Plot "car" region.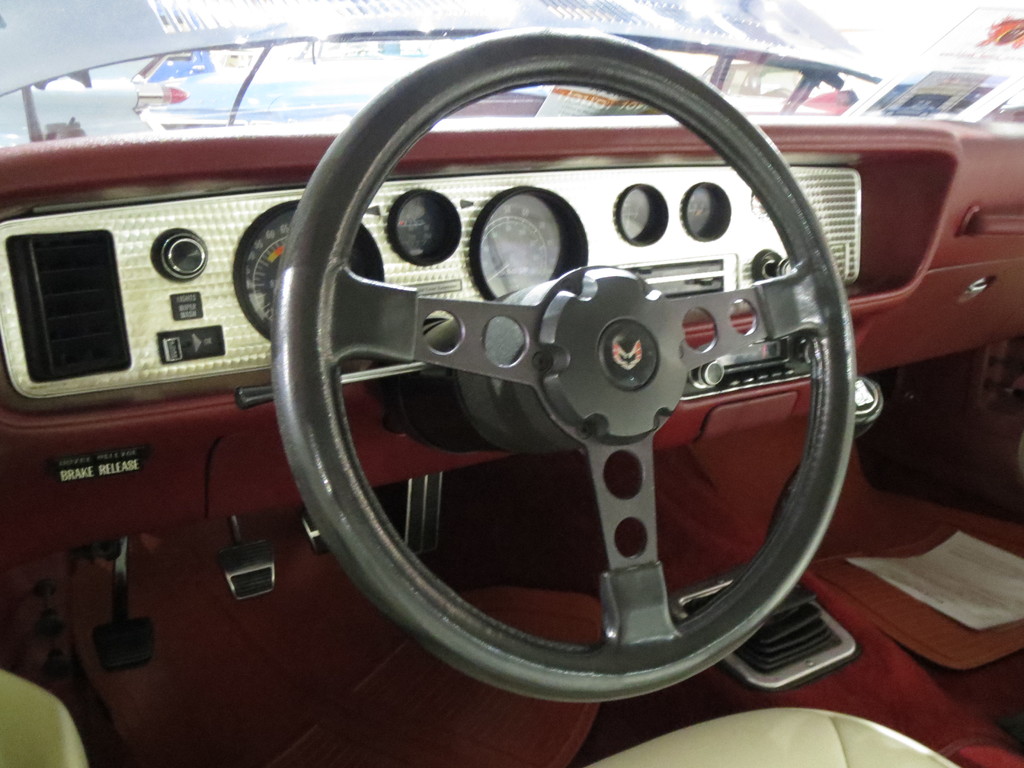
Plotted at left=150, top=41, right=445, bottom=124.
